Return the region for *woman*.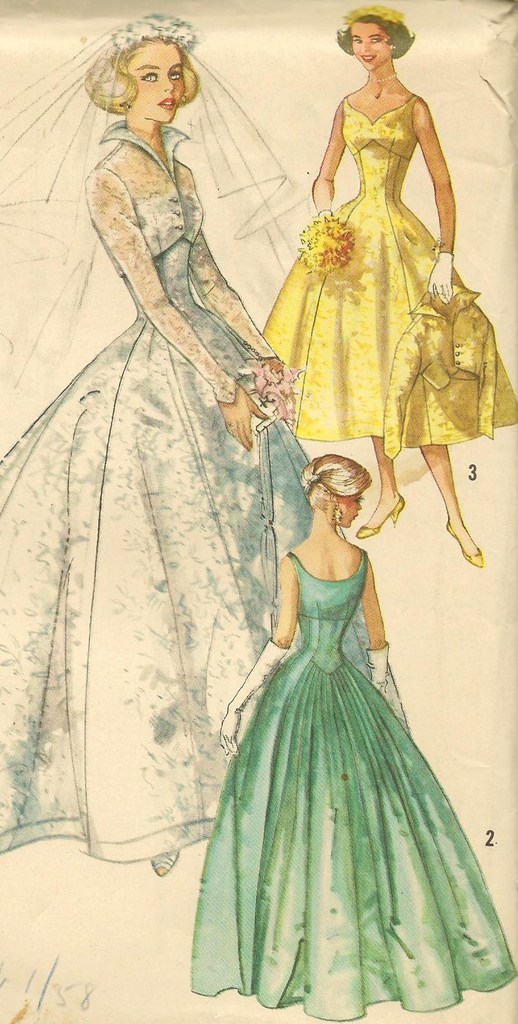
[185,452,517,1021].
